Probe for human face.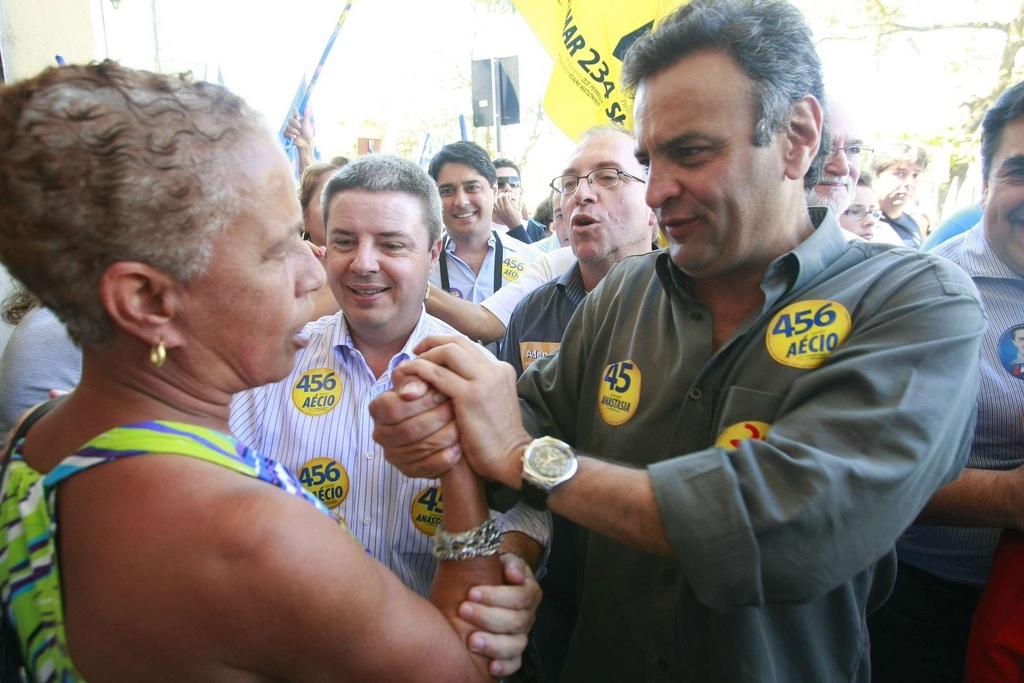
Probe result: select_region(328, 189, 430, 328).
